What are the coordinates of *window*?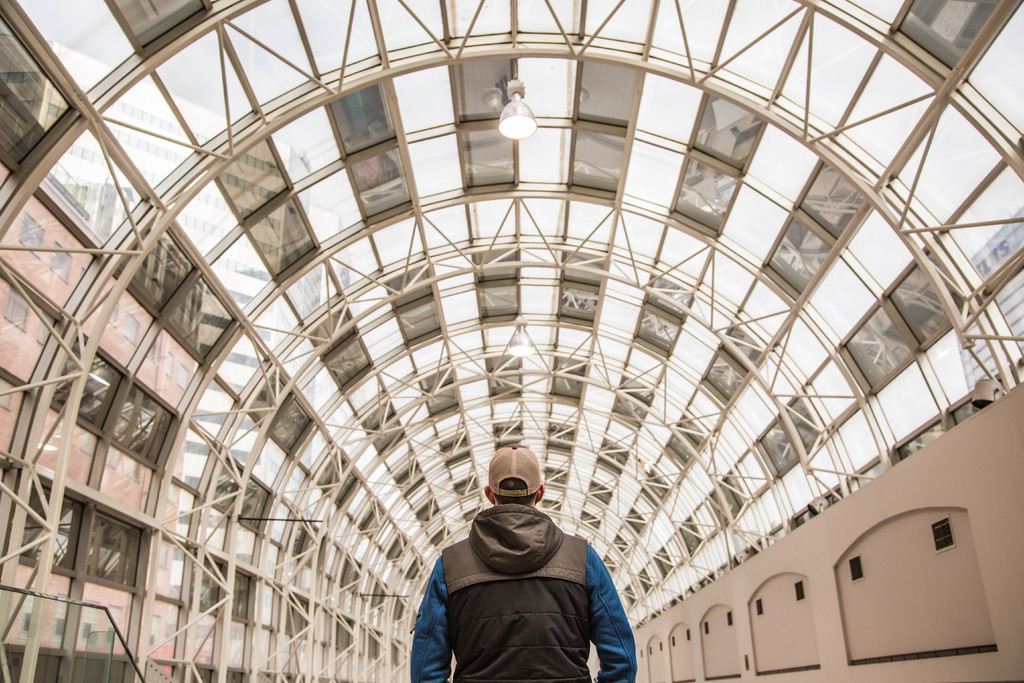
bbox=(757, 599, 765, 614).
